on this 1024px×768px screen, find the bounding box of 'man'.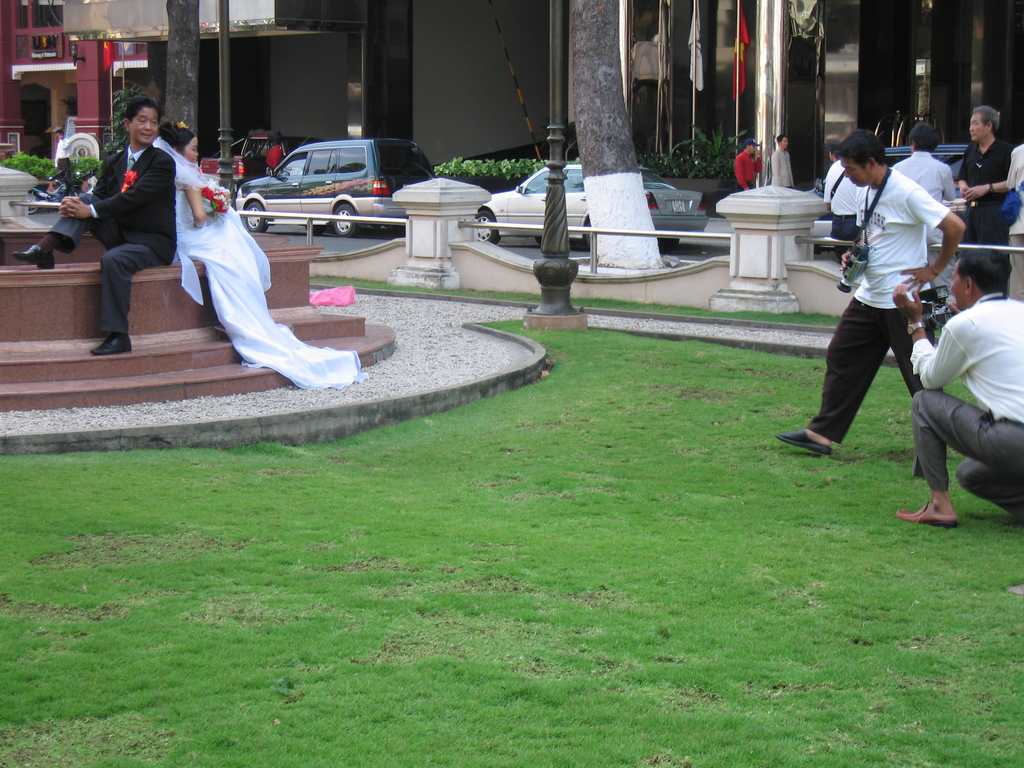
Bounding box: crop(778, 132, 965, 479).
